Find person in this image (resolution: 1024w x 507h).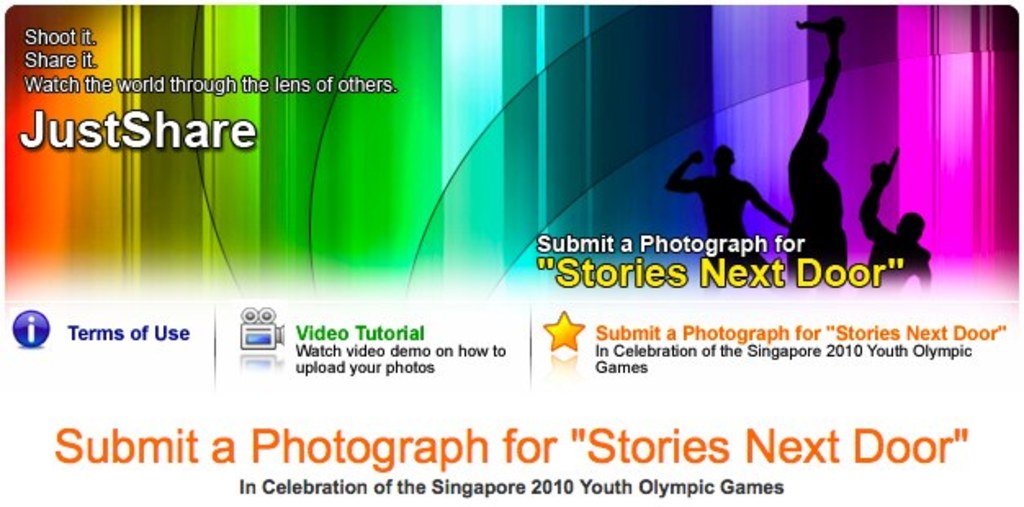
<box>664,141,788,270</box>.
